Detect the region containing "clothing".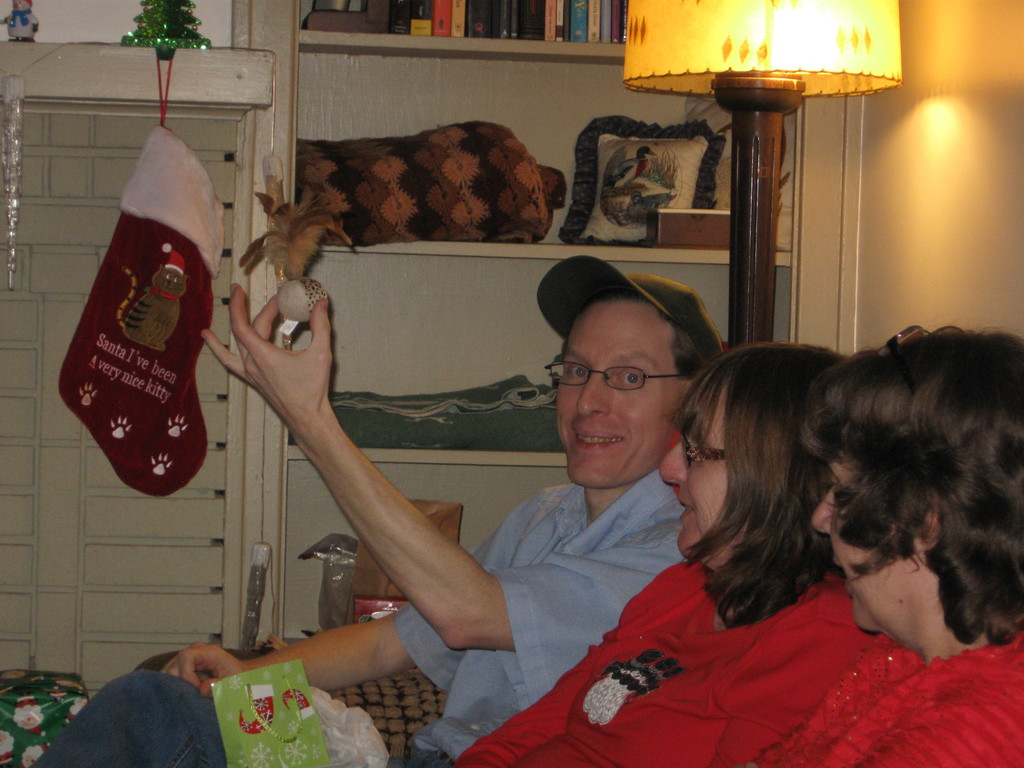
rect(755, 631, 1023, 767).
